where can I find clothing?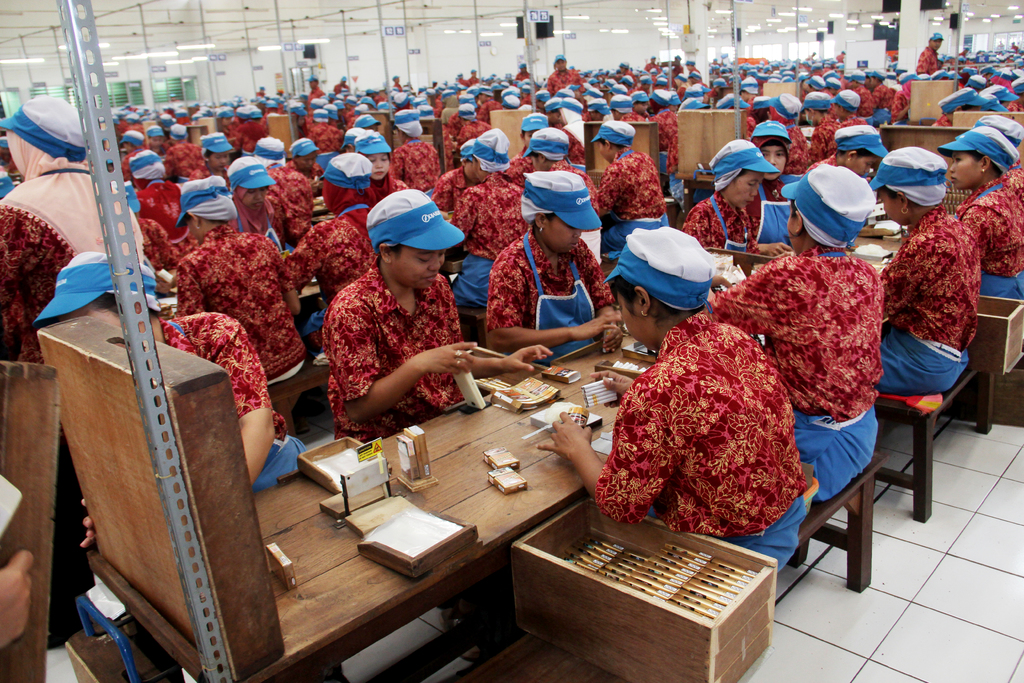
You can find it at {"x1": 371, "y1": 177, "x2": 404, "y2": 204}.
